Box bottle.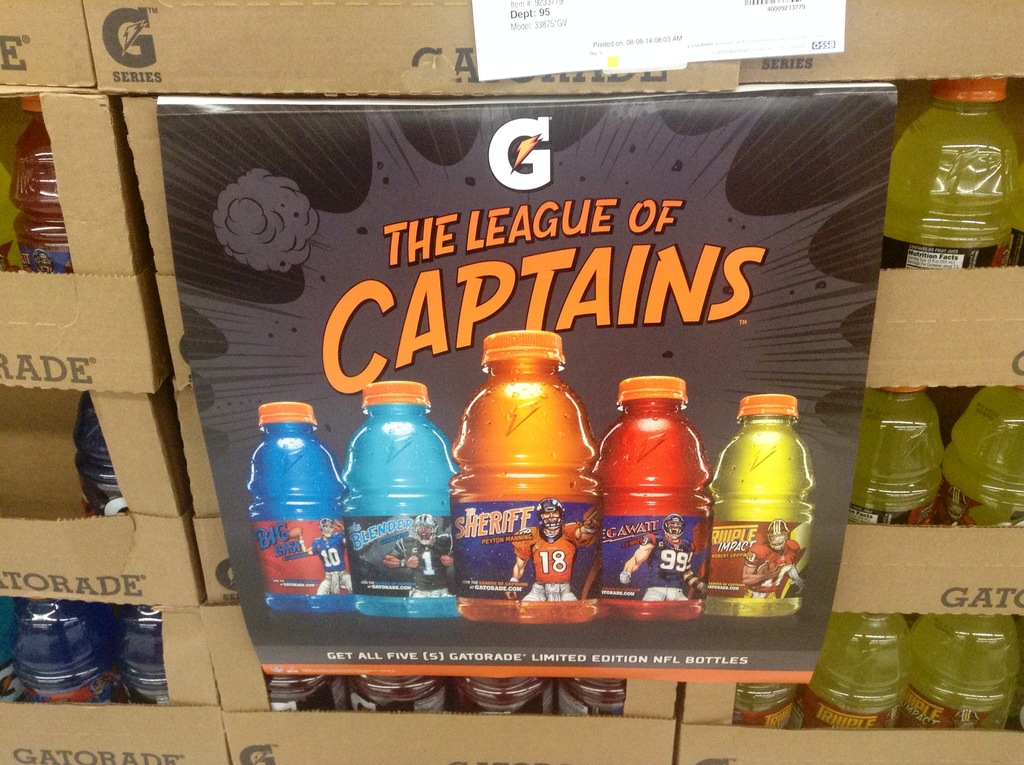
735 682 798 736.
